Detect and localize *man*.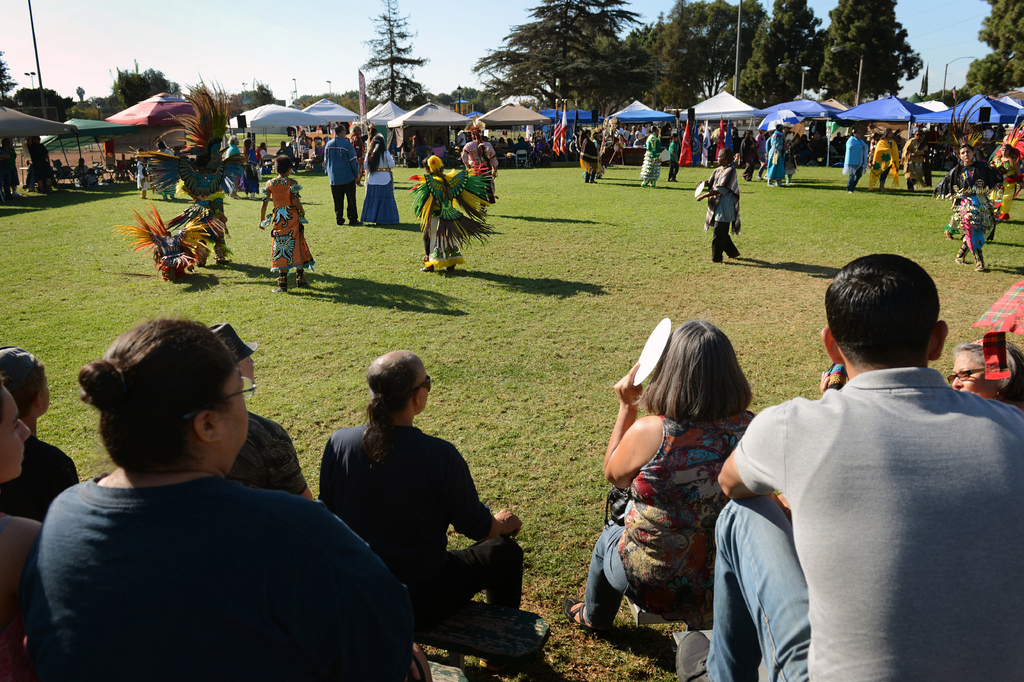
Localized at [left=274, top=140, right=295, bottom=161].
